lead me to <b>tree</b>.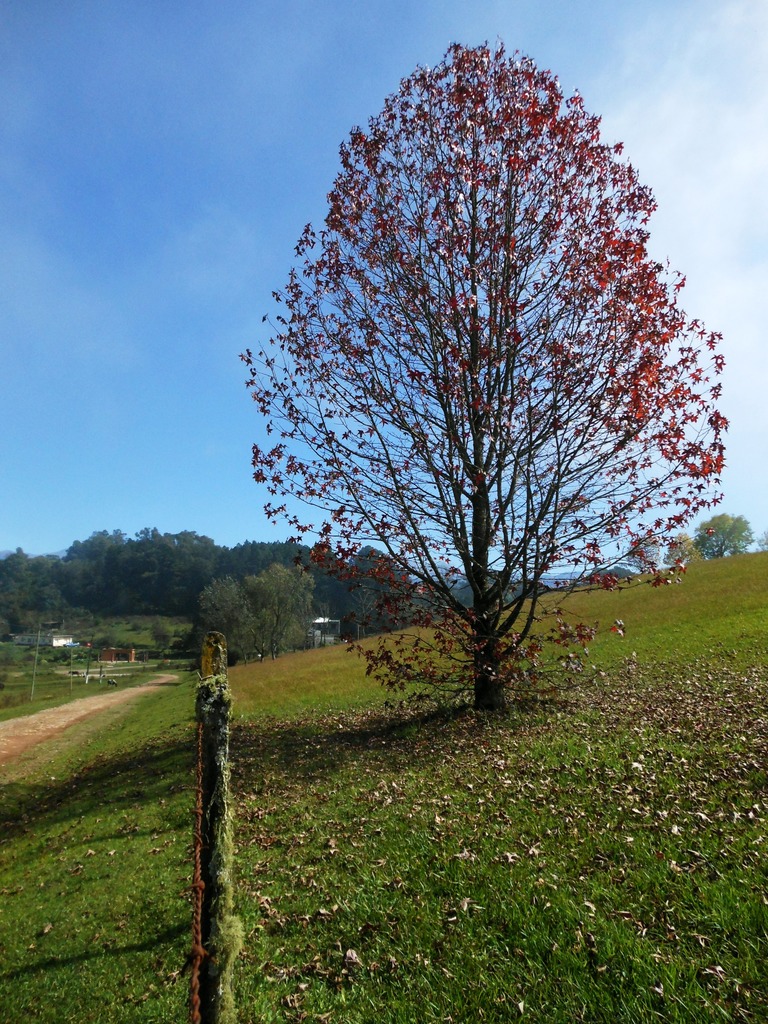
Lead to 243/22/721/736.
